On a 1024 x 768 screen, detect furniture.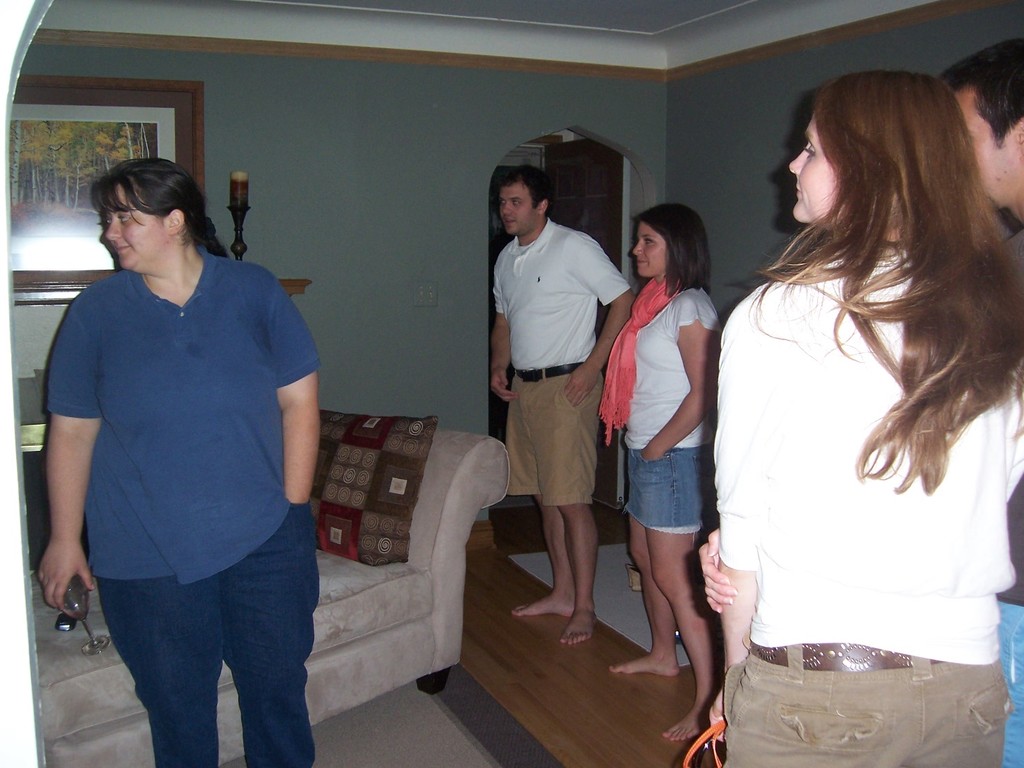
14:277:313:305.
